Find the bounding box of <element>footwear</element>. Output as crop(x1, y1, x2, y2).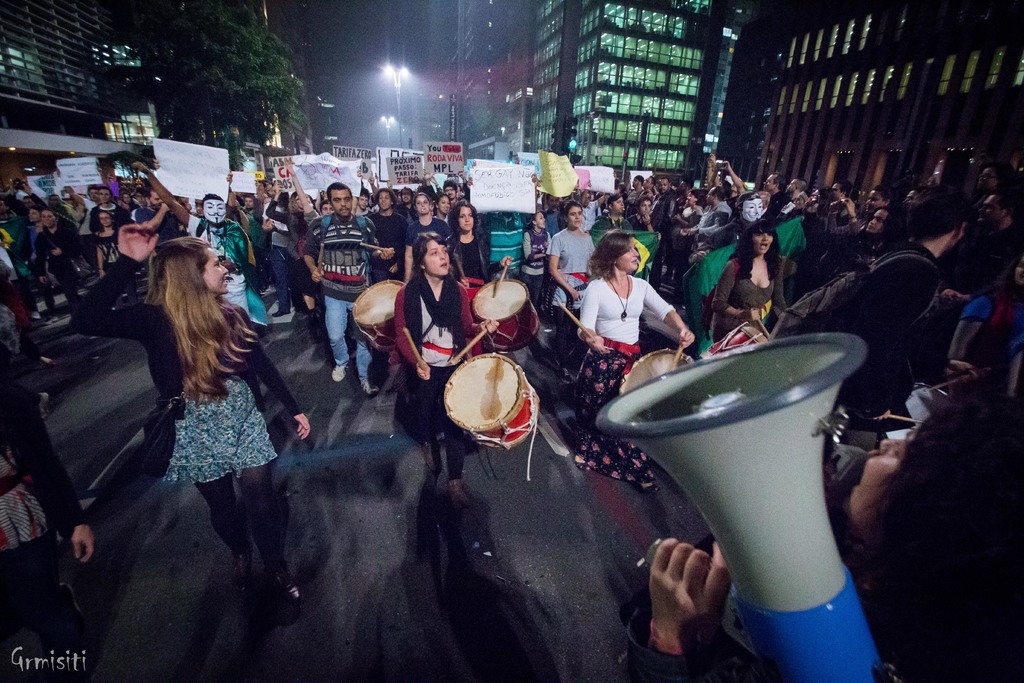
crop(63, 584, 79, 623).
